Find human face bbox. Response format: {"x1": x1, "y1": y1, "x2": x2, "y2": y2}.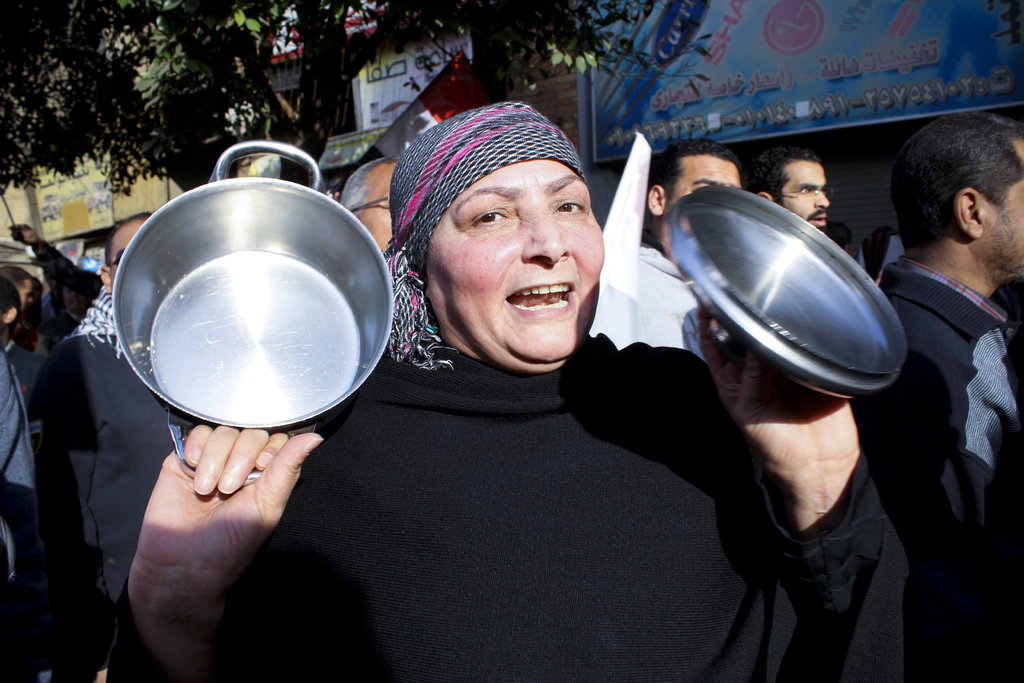
{"x1": 977, "y1": 144, "x2": 1023, "y2": 273}.
